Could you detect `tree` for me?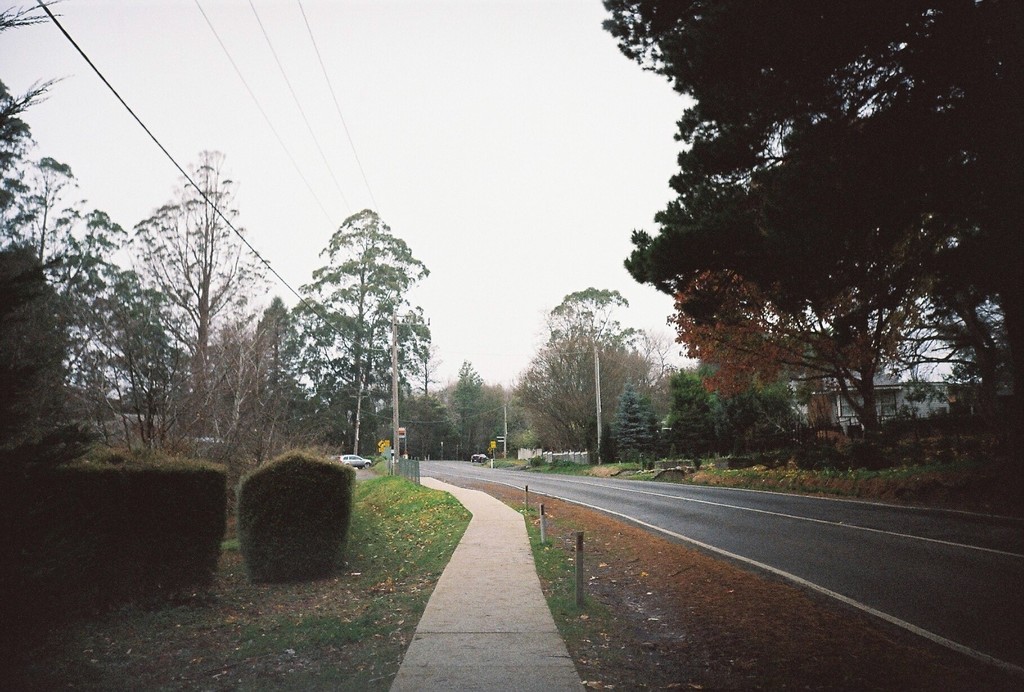
Detection result: <box>289,209,426,466</box>.
